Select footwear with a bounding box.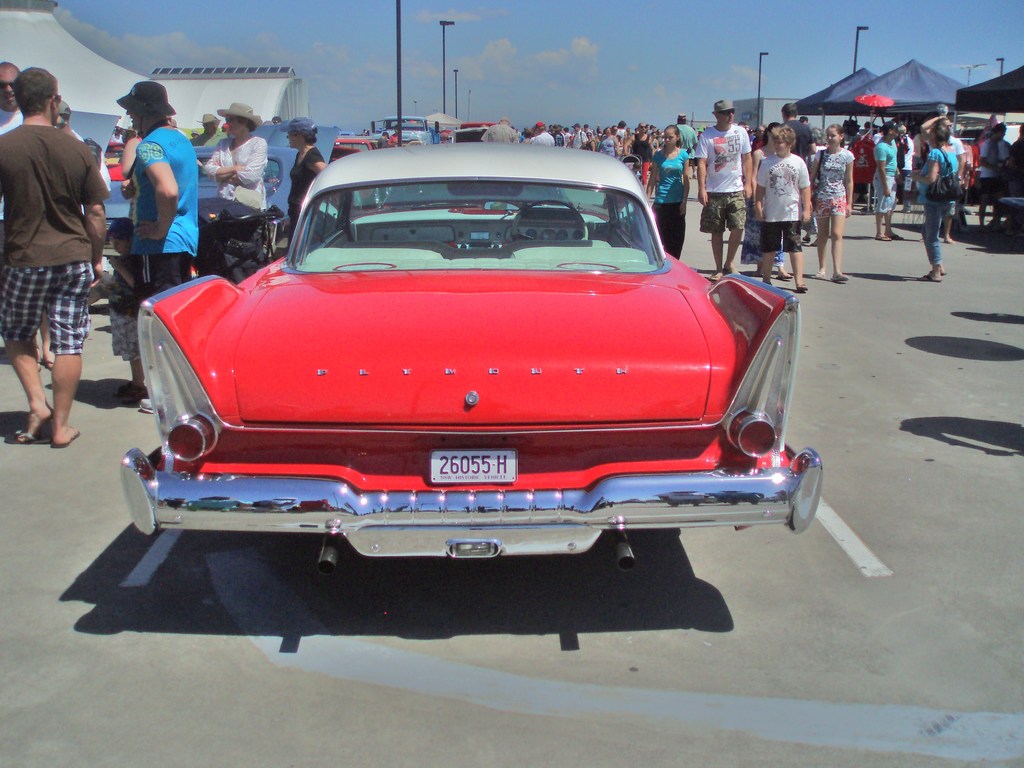
876/233/891/243.
